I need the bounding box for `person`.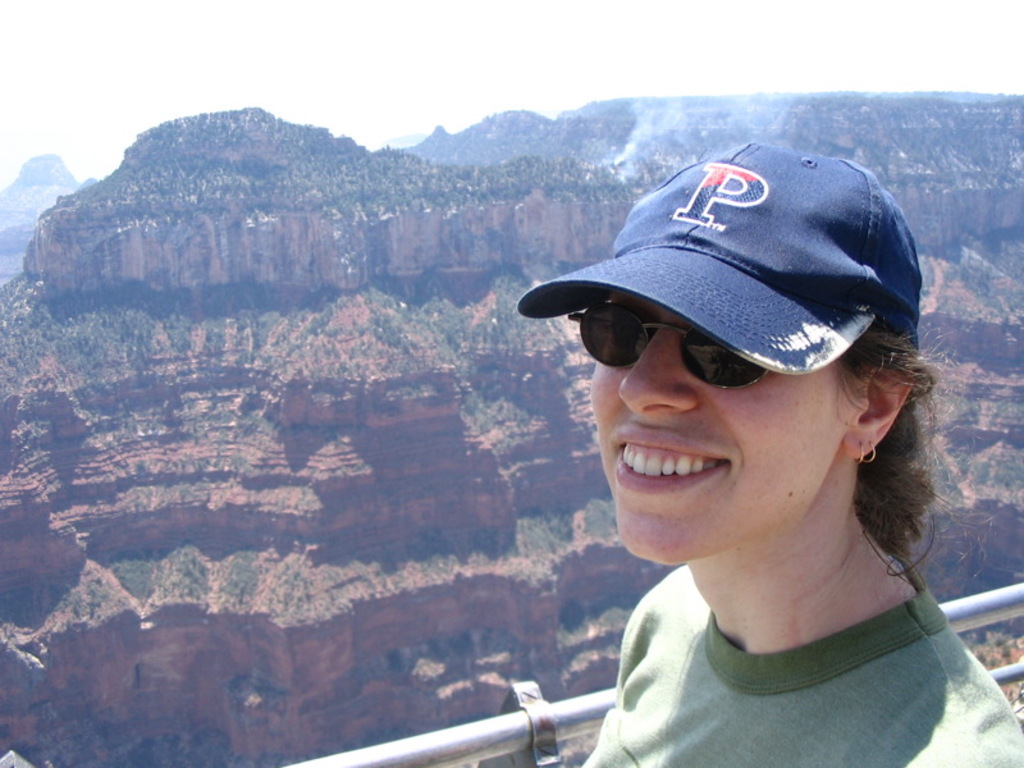
Here it is: (512,133,1023,767).
